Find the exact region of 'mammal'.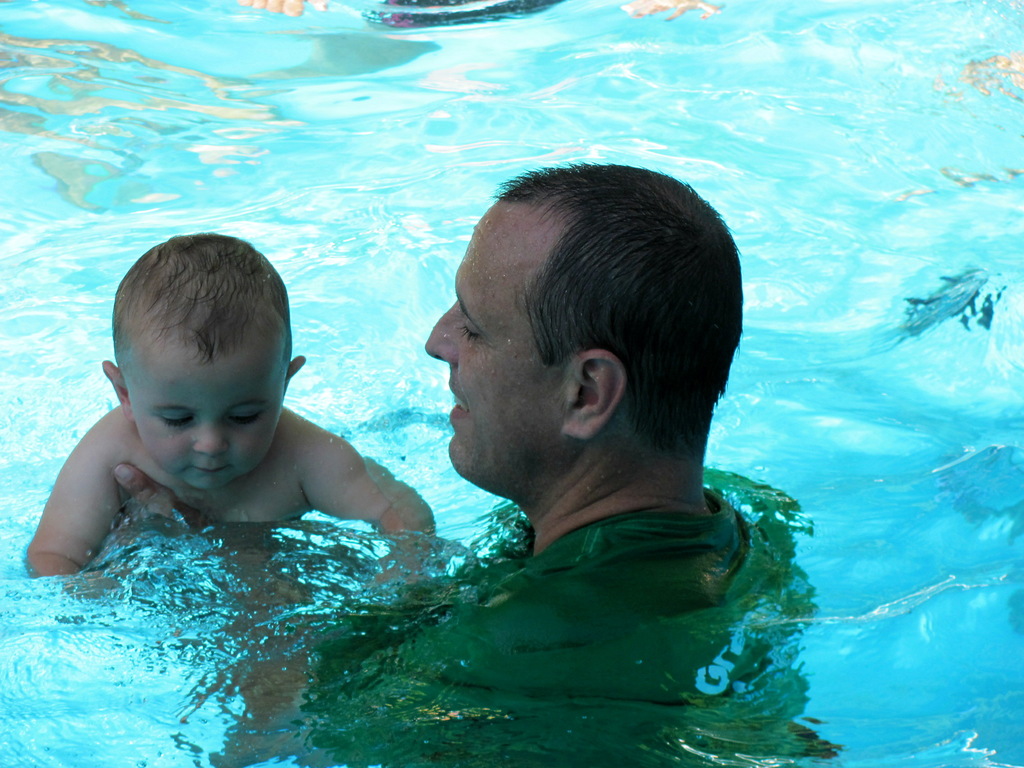
Exact region: 112:159:756:717.
